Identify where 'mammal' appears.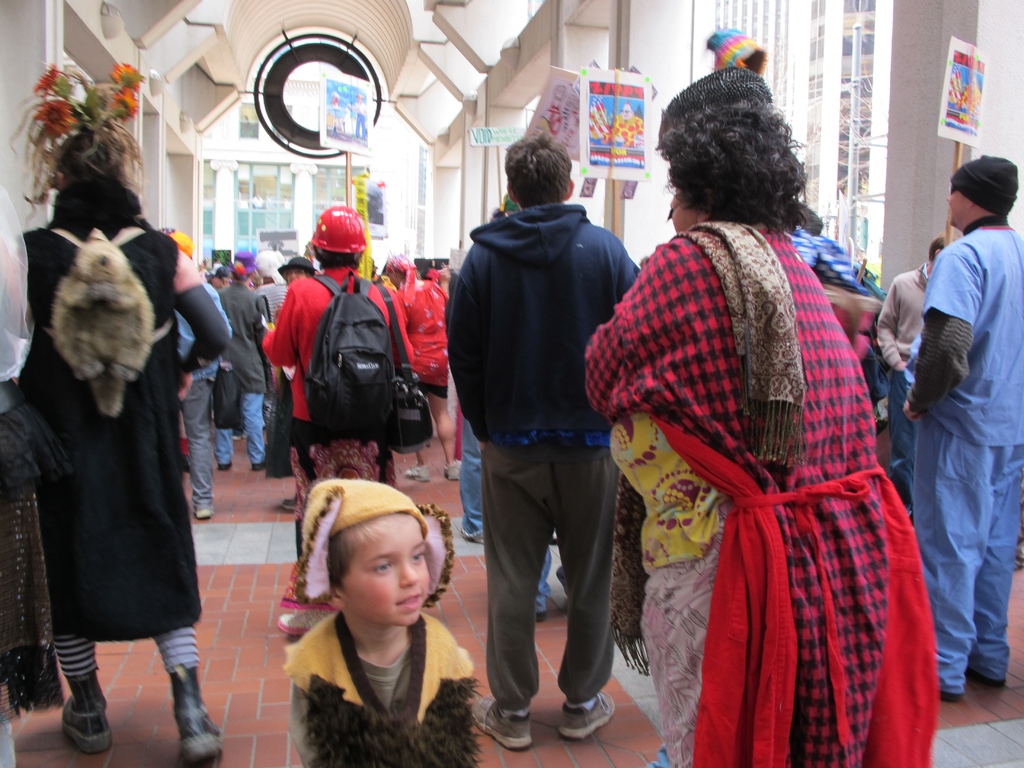
Appears at select_region(168, 228, 229, 517).
